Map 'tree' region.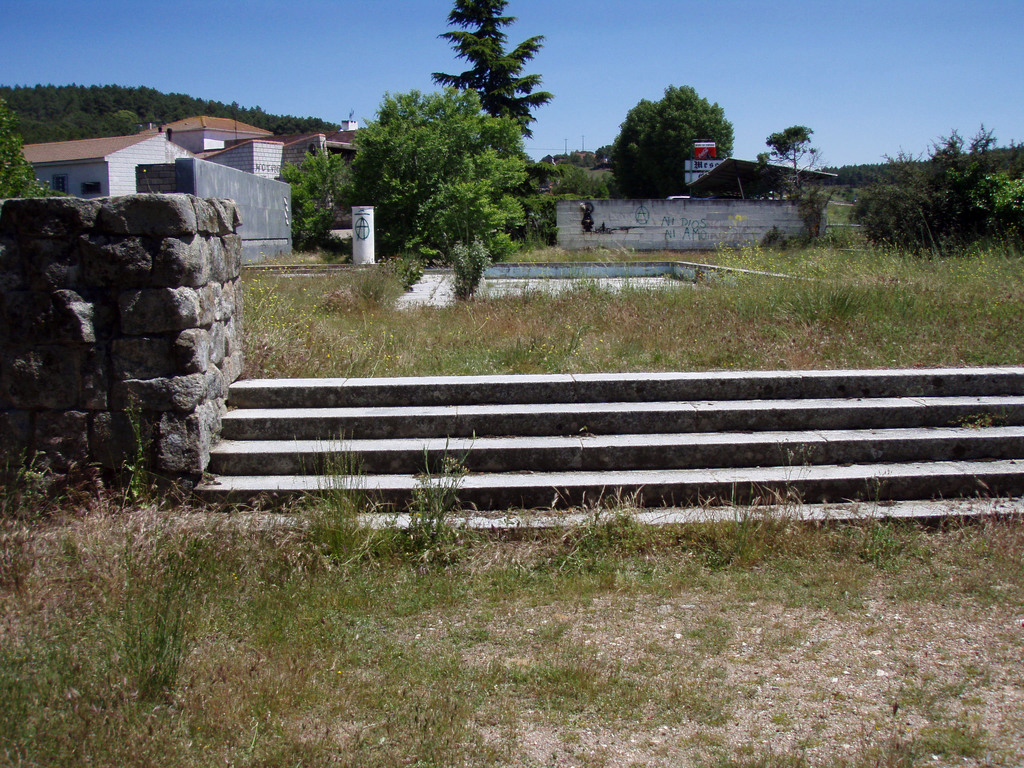
Mapped to pyautogui.locateOnScreen(495, 148, 664, 202).
